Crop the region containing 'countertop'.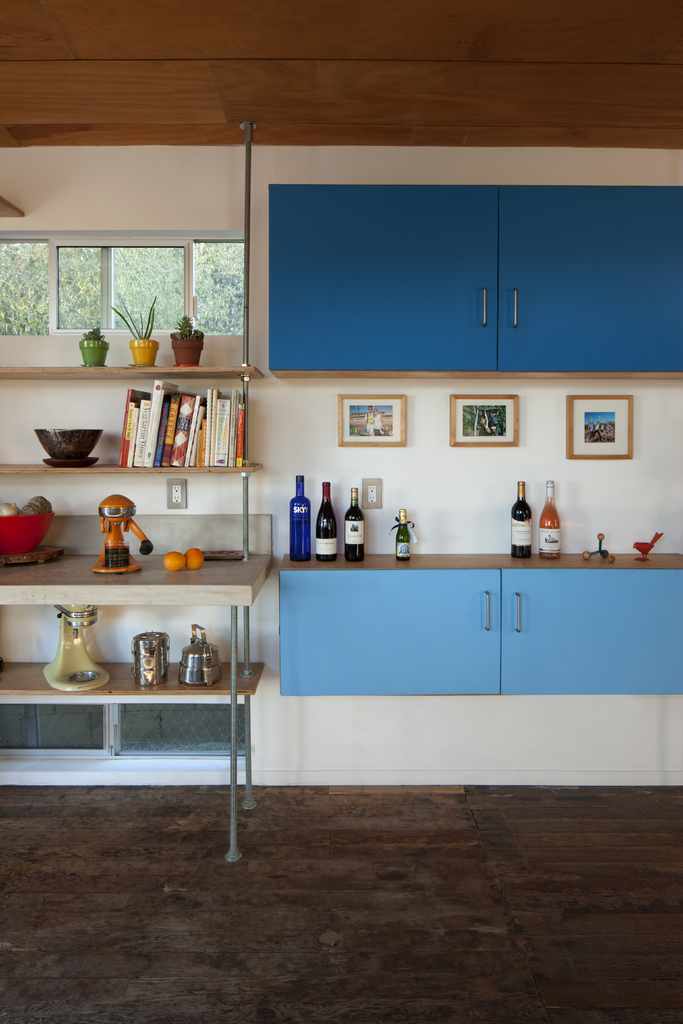
Crop region: box=[0, 547, 270, 603].
